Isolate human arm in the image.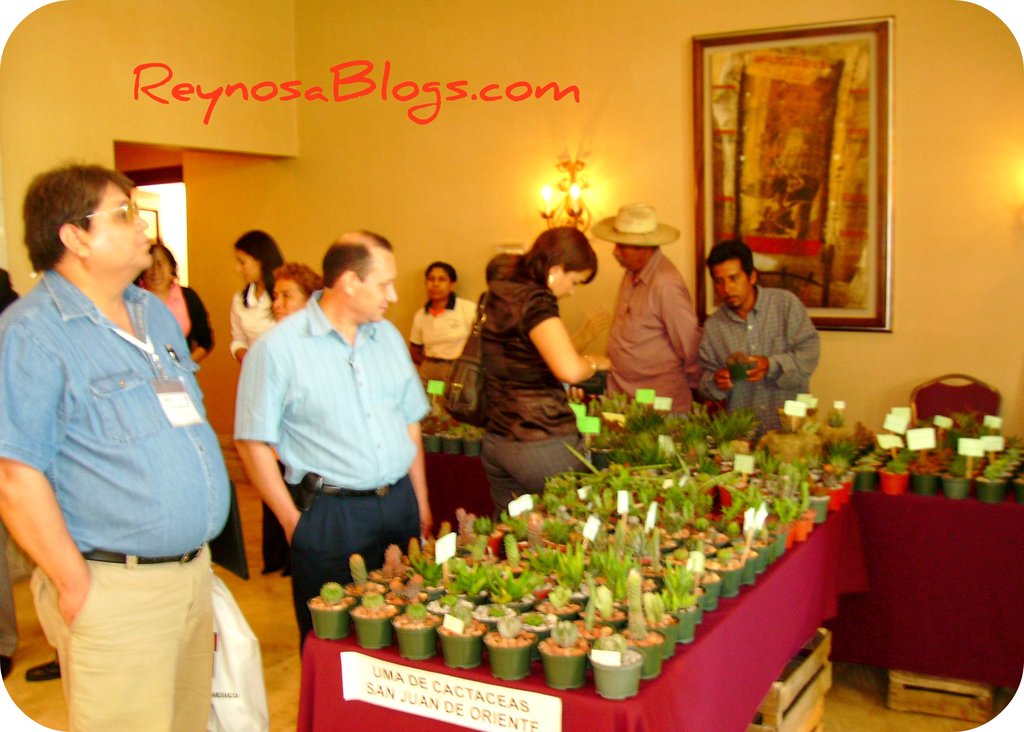
Isolated region: x1=741 y1=292 x2=820 y2=390.
